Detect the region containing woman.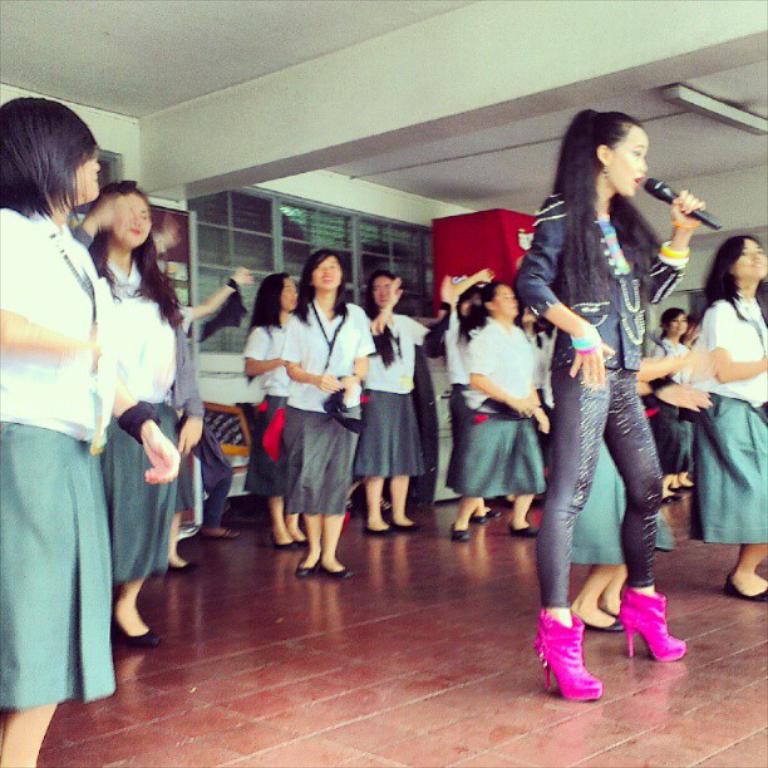
locate(0, 90, 187, 767).
